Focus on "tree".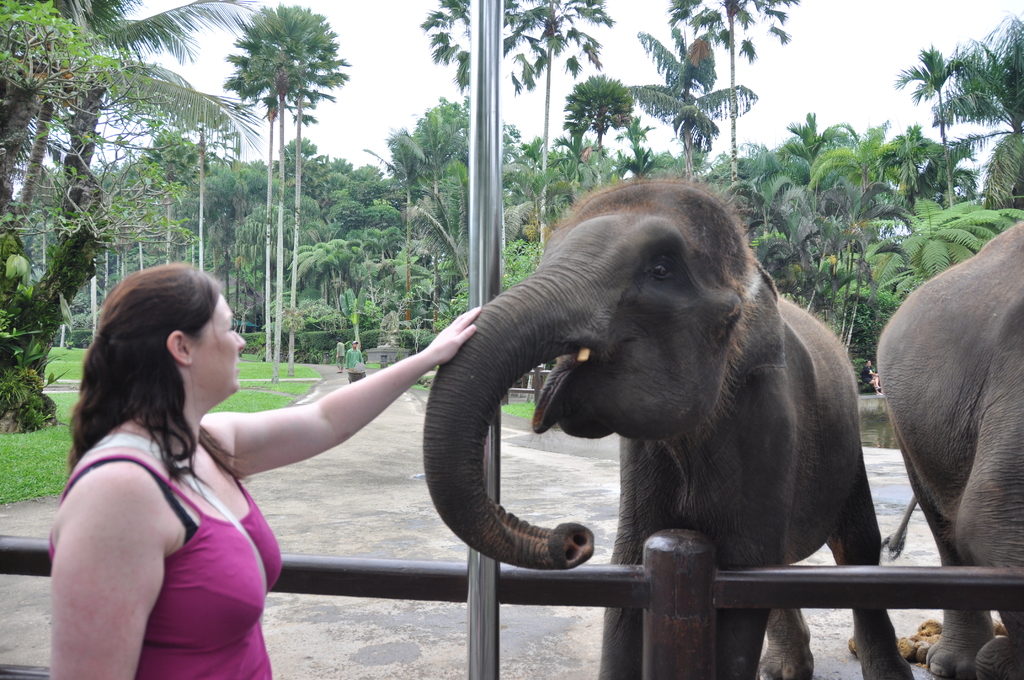
Focused at locate(621, 19, 762, 175).
